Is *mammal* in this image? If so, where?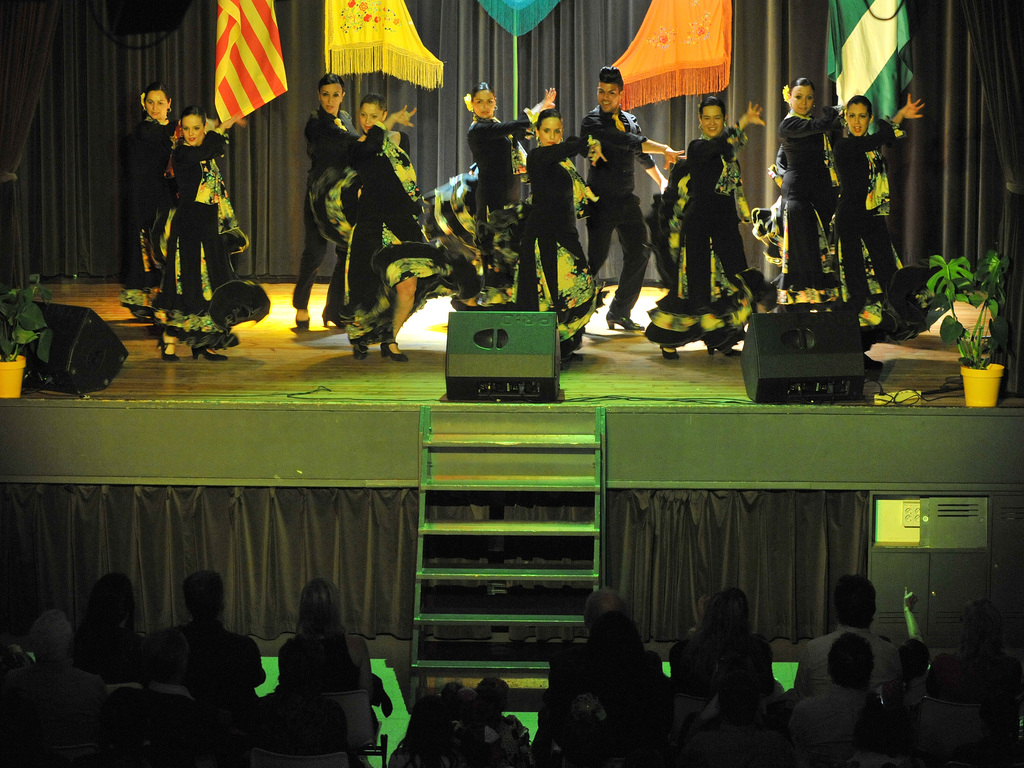
Yes, at bbox=[504, 106, 610, 367].
